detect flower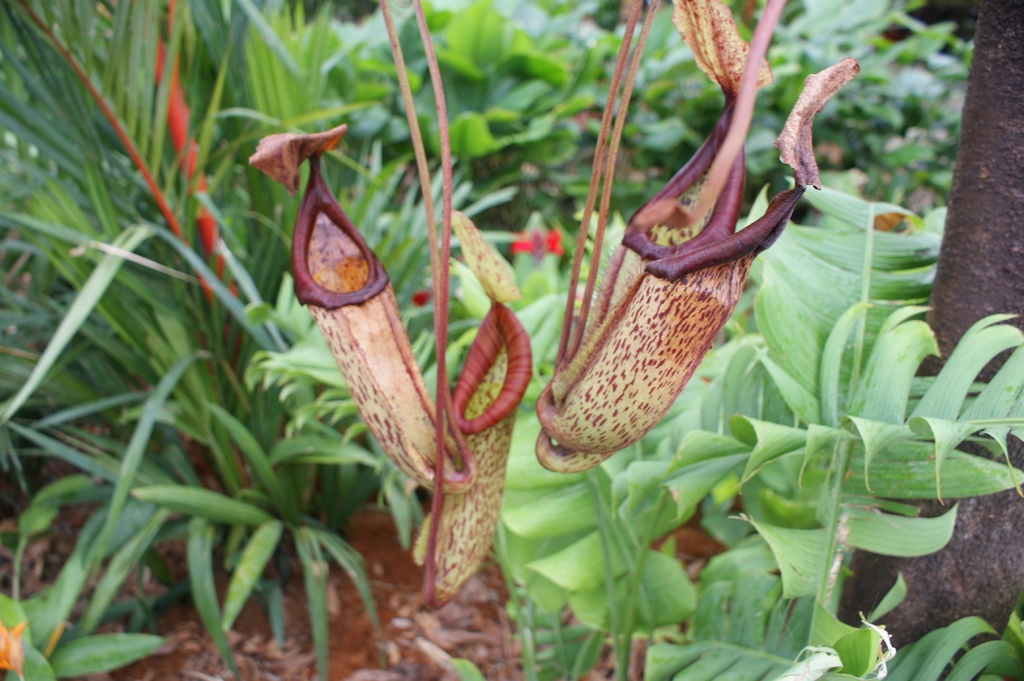
545 225 558 249
